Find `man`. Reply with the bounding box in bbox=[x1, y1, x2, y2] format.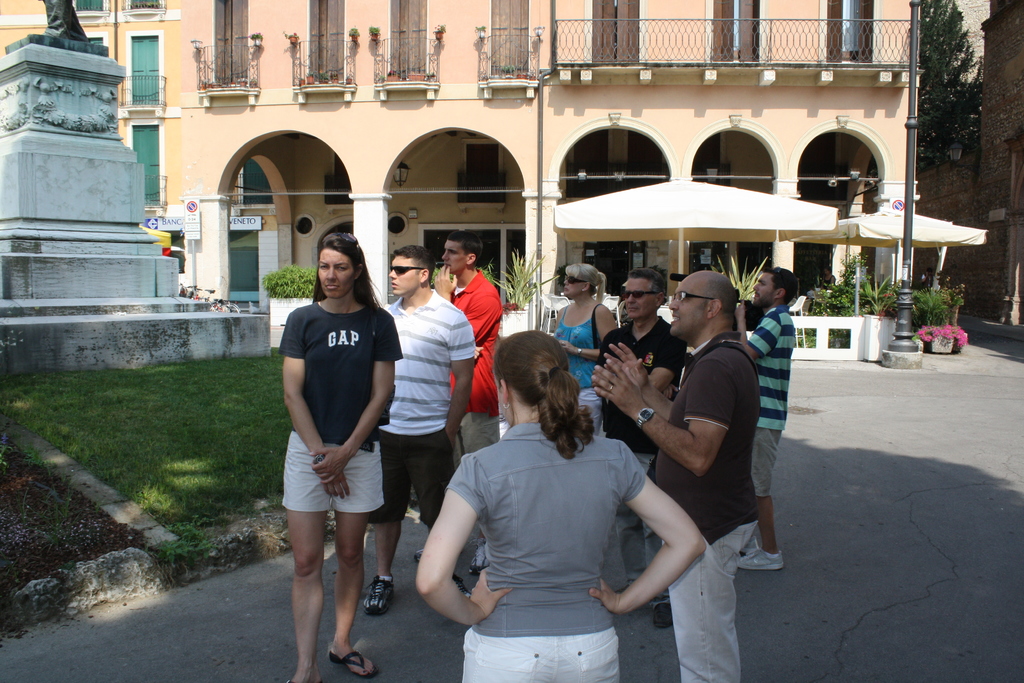
bbox=[586, 263, 685, 650].
